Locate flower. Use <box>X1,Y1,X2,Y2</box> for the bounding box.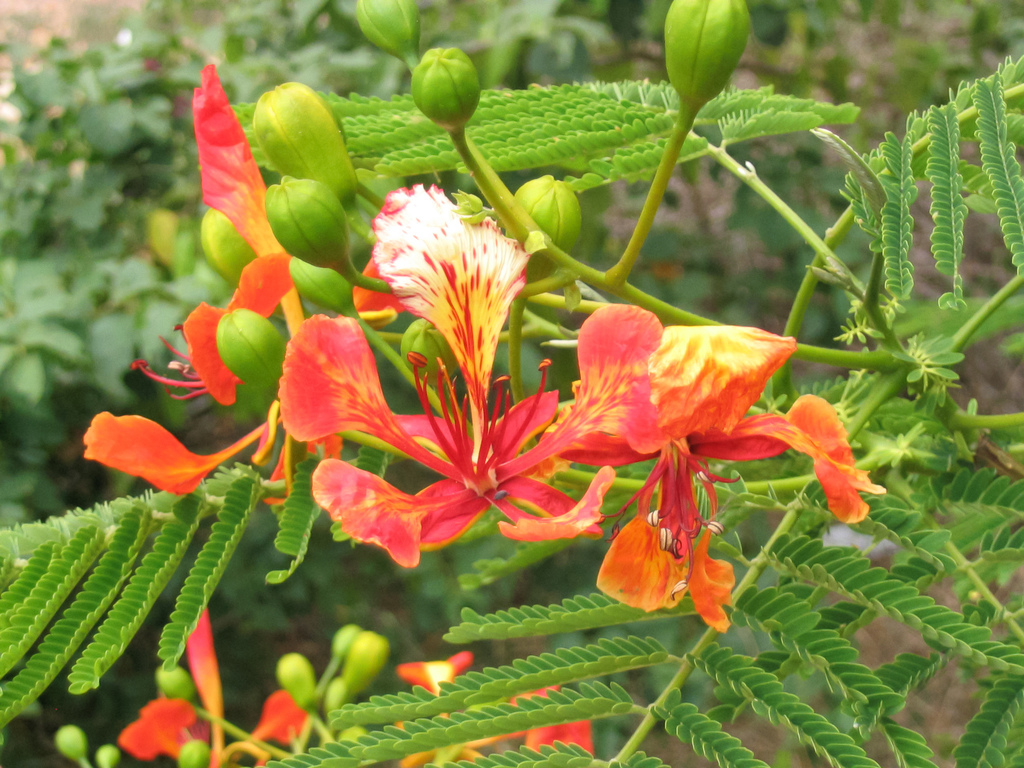
<box>116,698,194,758</box>.
